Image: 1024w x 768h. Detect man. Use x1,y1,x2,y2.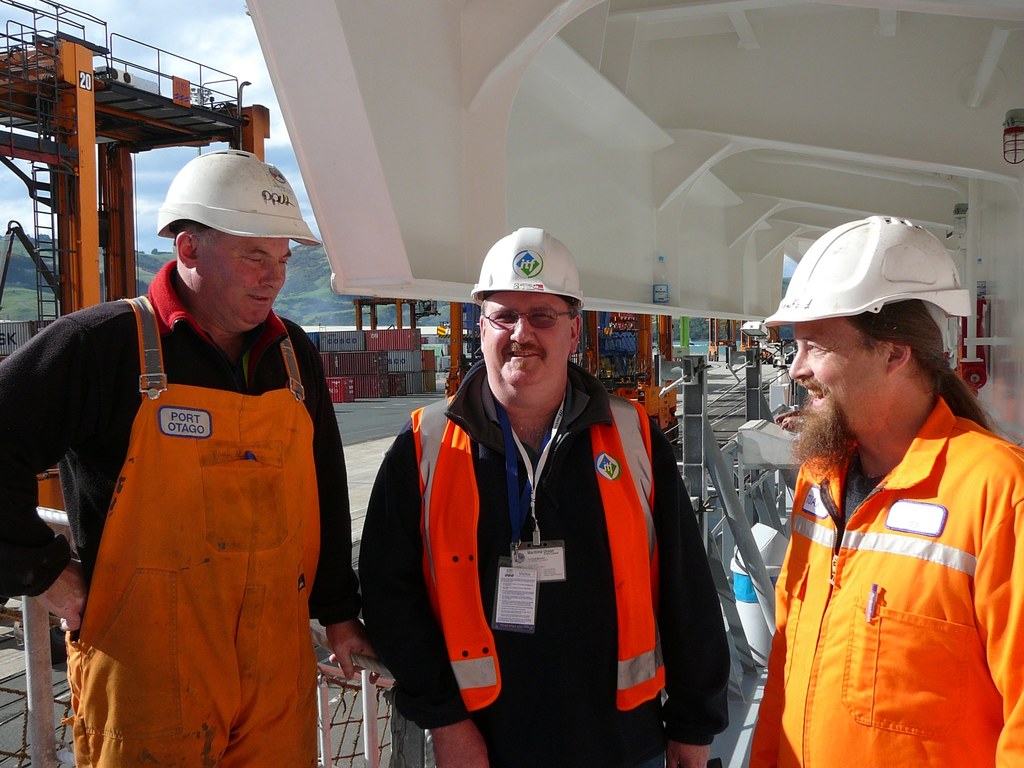
727,232,1023,767.
